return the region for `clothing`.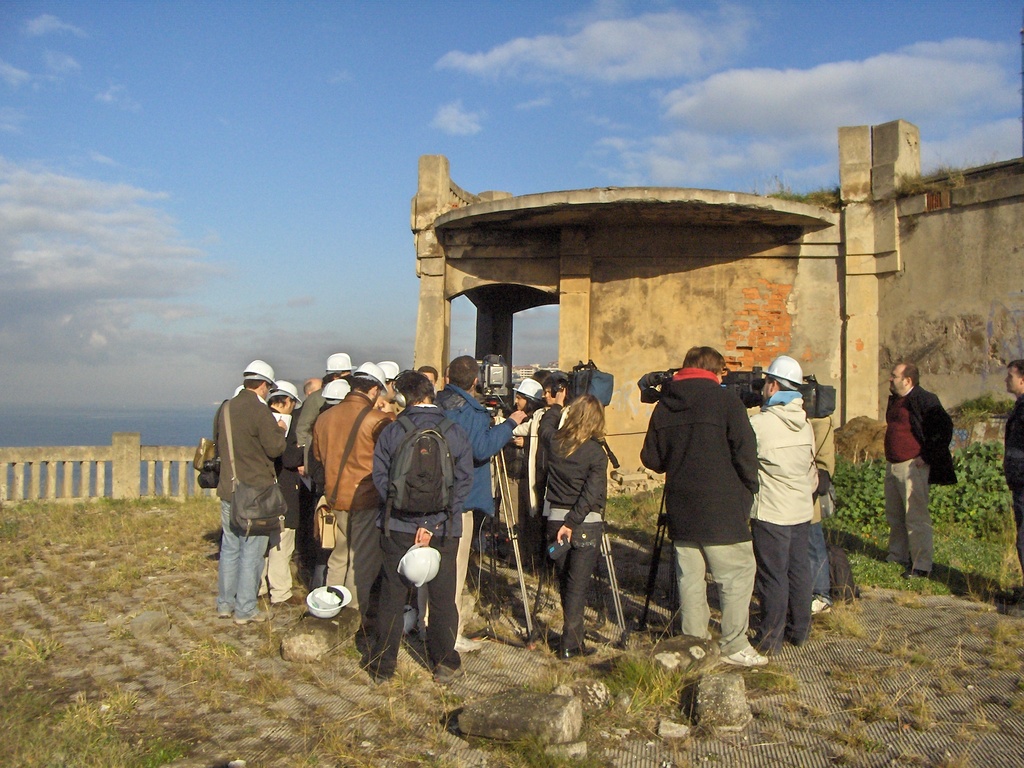
<box>749,396,820,633</box>.
